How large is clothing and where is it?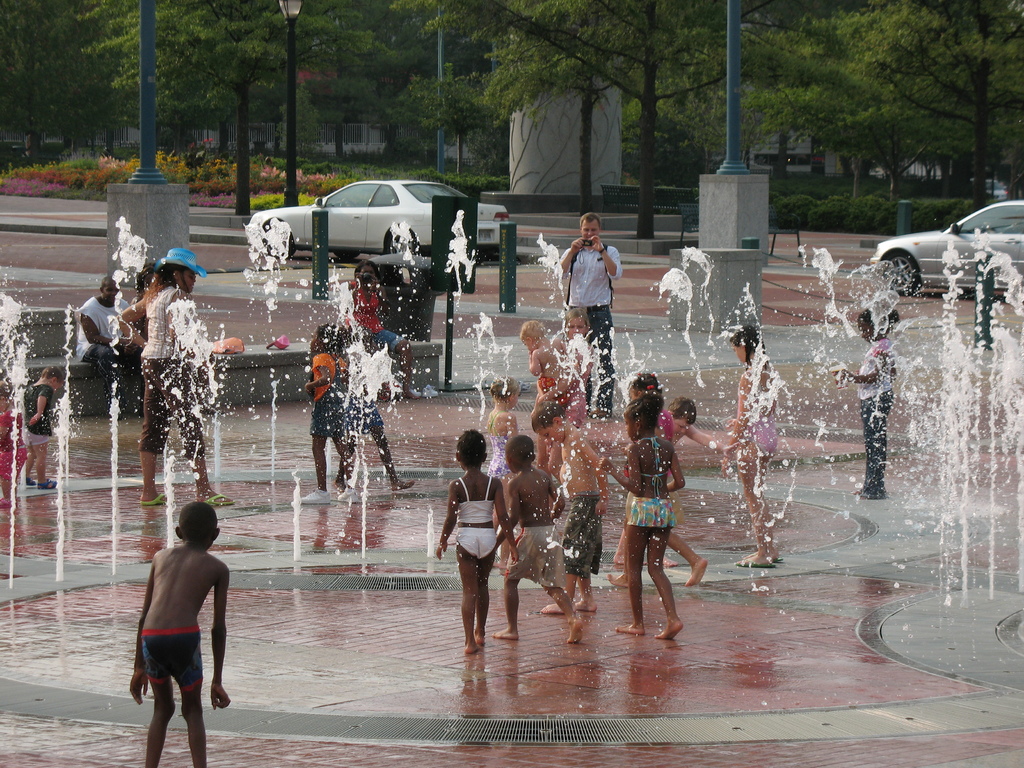
Bounding box: l=306, t=348, r=344, b=435.
